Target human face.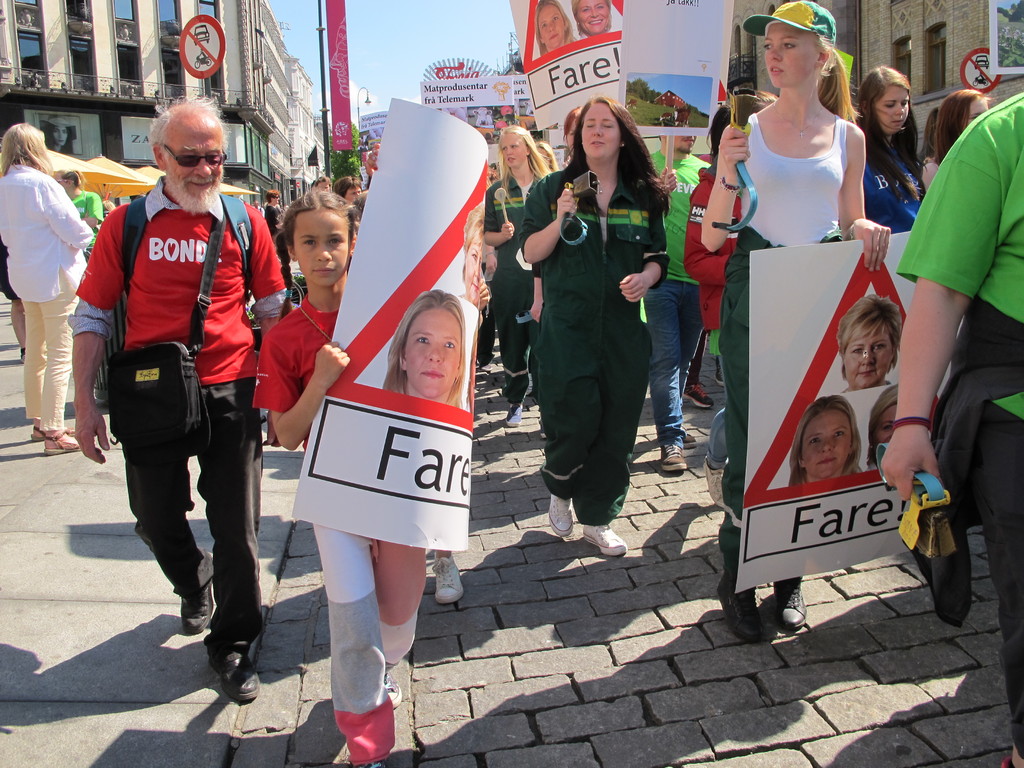
Target region: region(381, 293, 474, 404).
